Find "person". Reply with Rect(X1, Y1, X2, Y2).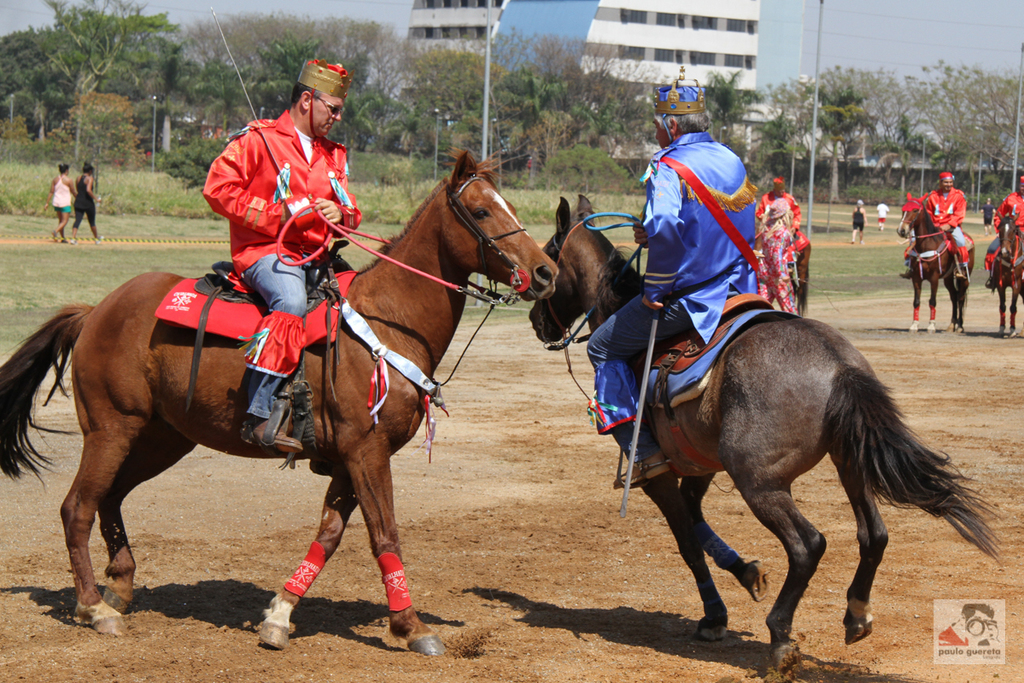
Rect(981, 198, 998, 235).
